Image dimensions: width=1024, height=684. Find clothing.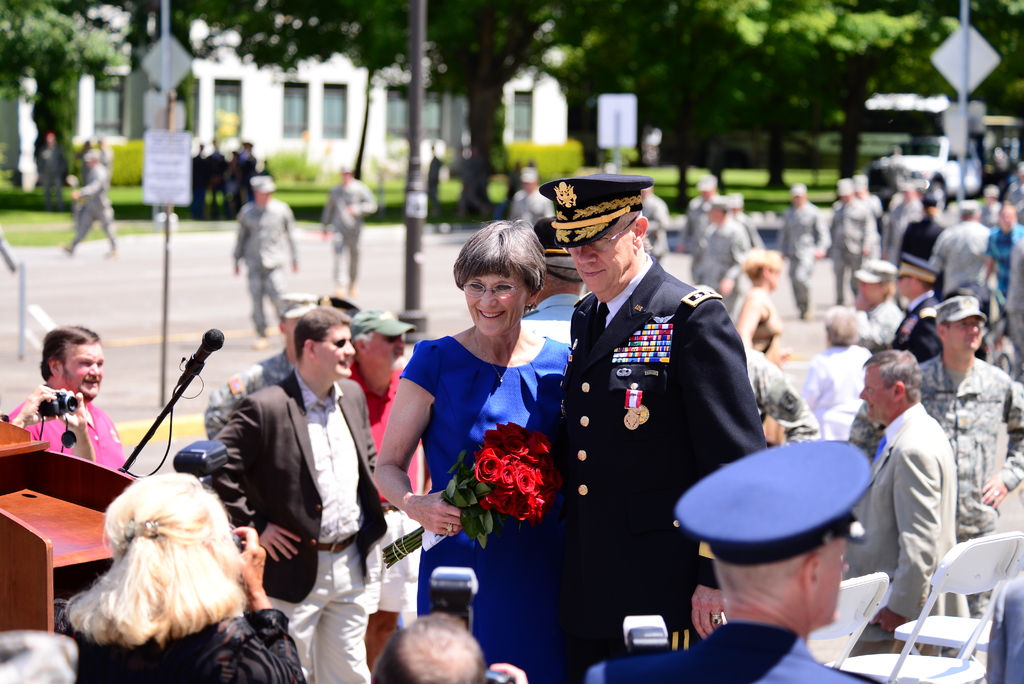
bbox=(518, 291, 583, 341).
